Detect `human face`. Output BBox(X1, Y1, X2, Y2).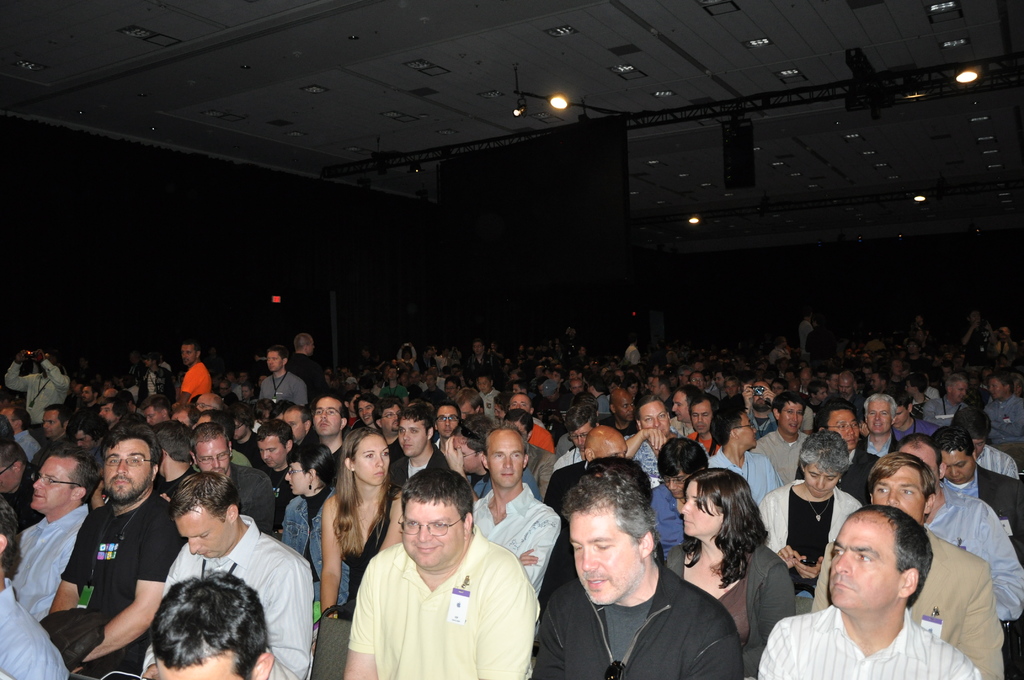
BBox(942, 449, 977, 484).
